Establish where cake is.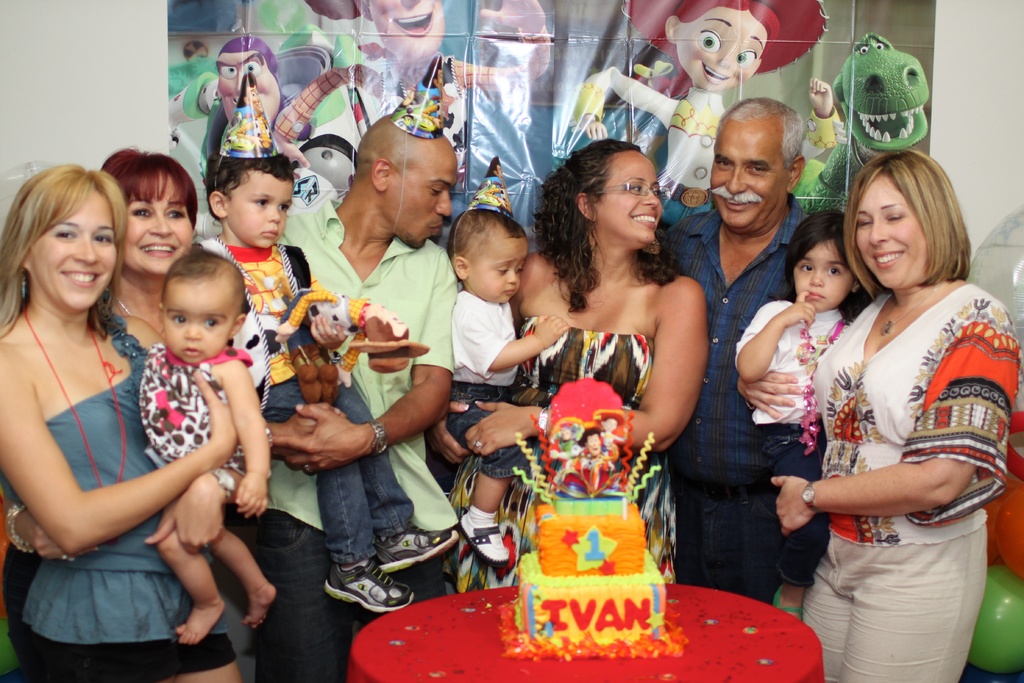
Established at <box>514,498,666,646</box>.
